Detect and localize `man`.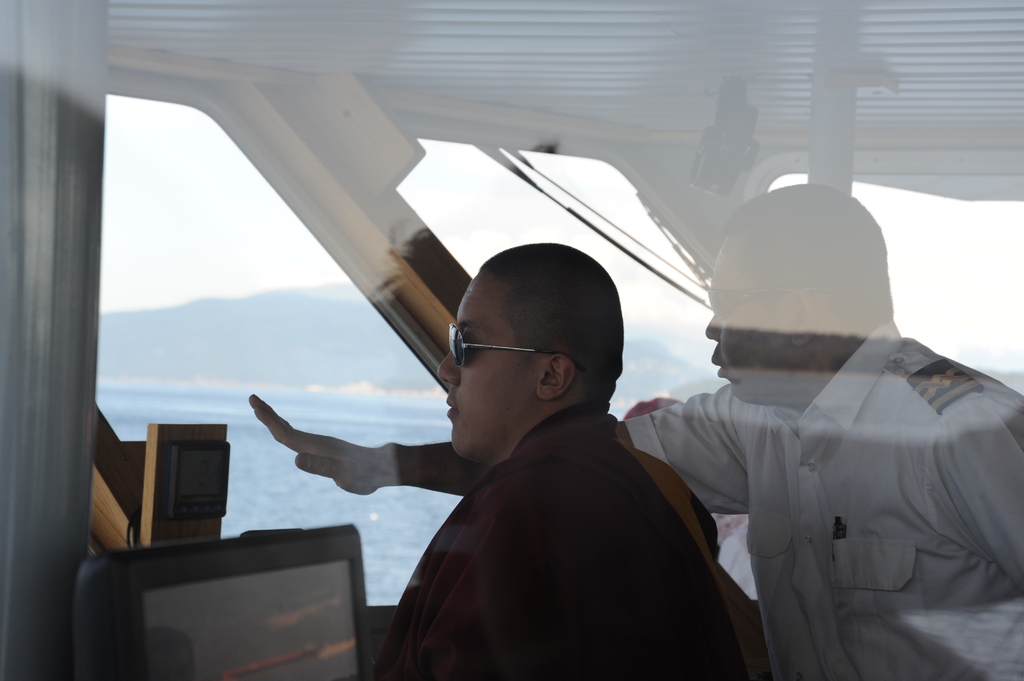
Localized at (x1=367, y1=239, x2=756, y2=680).
